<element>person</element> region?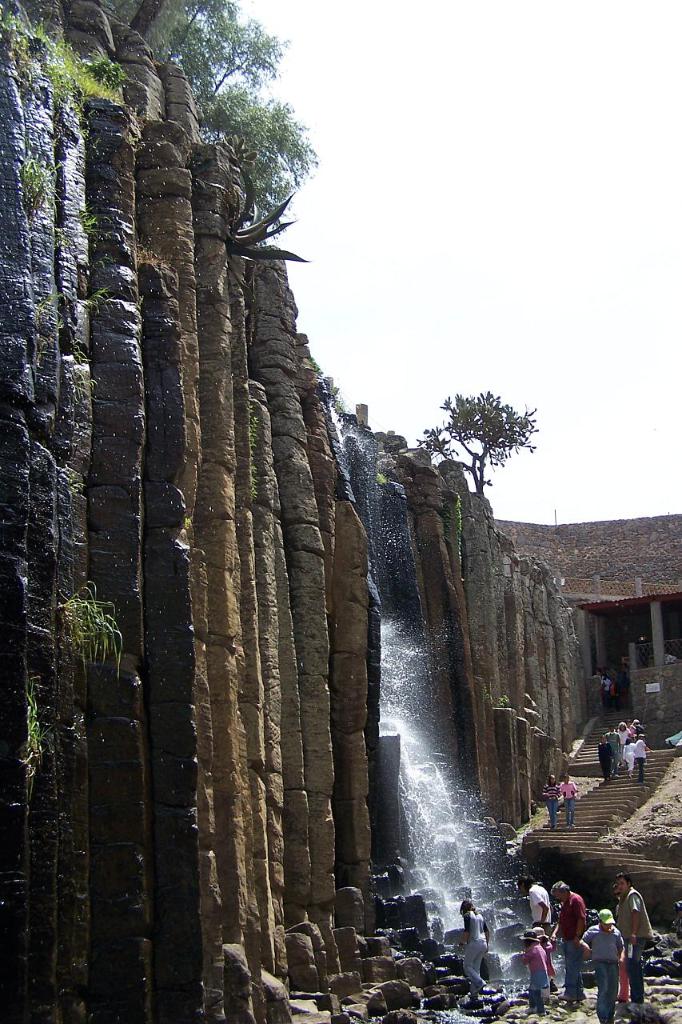
(left=457, top=902, right=497, bottom=995)
